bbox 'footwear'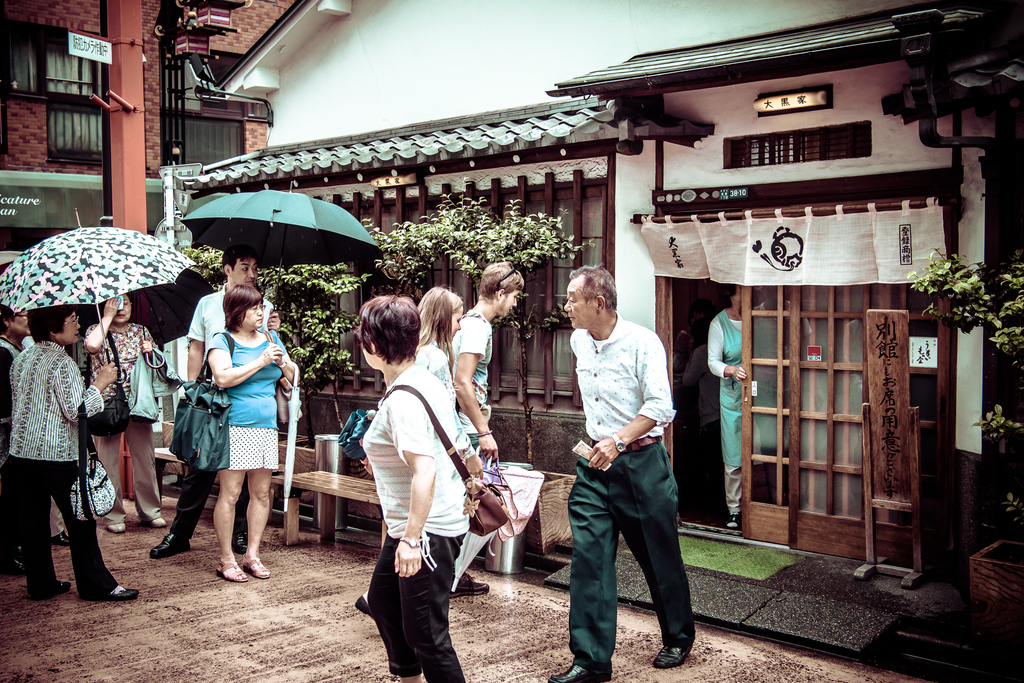
crop(92, 591, 141, 597)
